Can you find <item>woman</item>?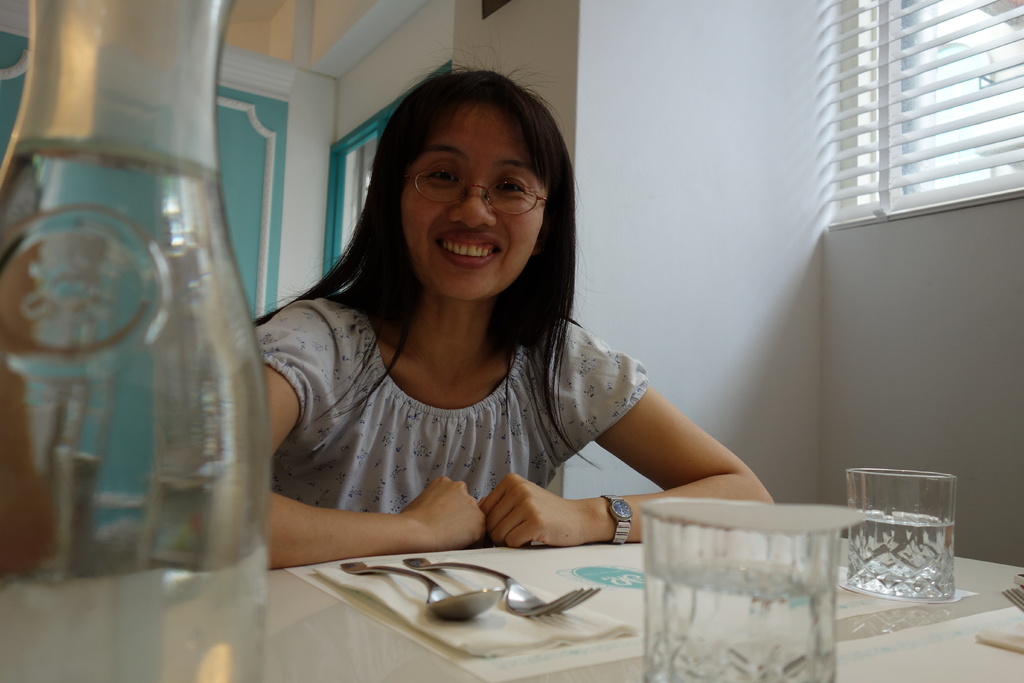
Yes, bounding box: bbox=[245, 54, 763, 594].
